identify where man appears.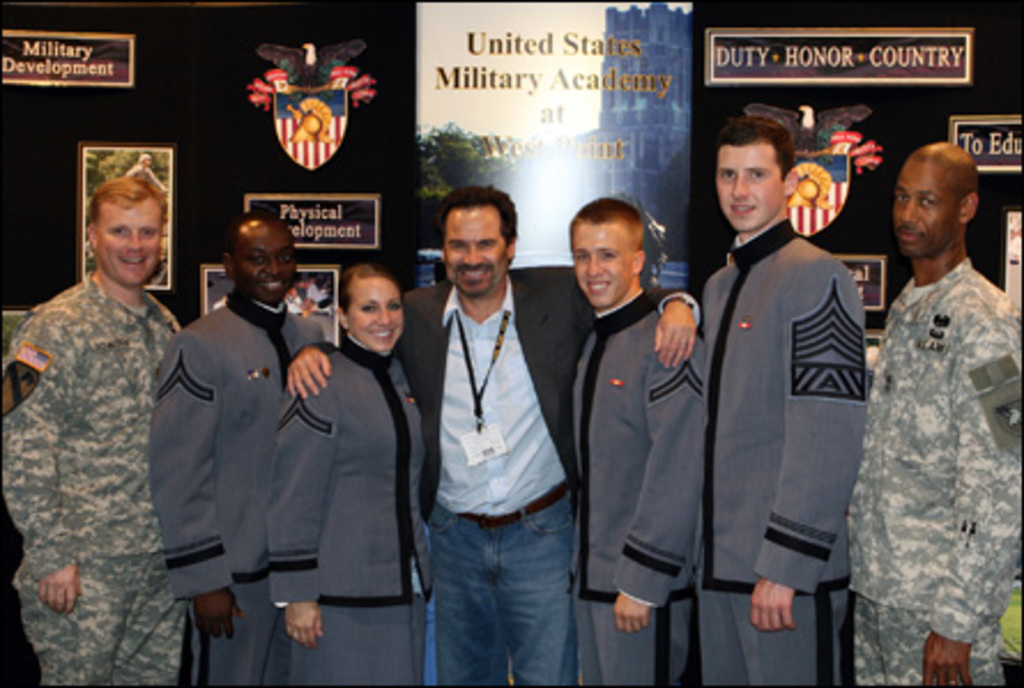
Appears at 677 106 872 674.
